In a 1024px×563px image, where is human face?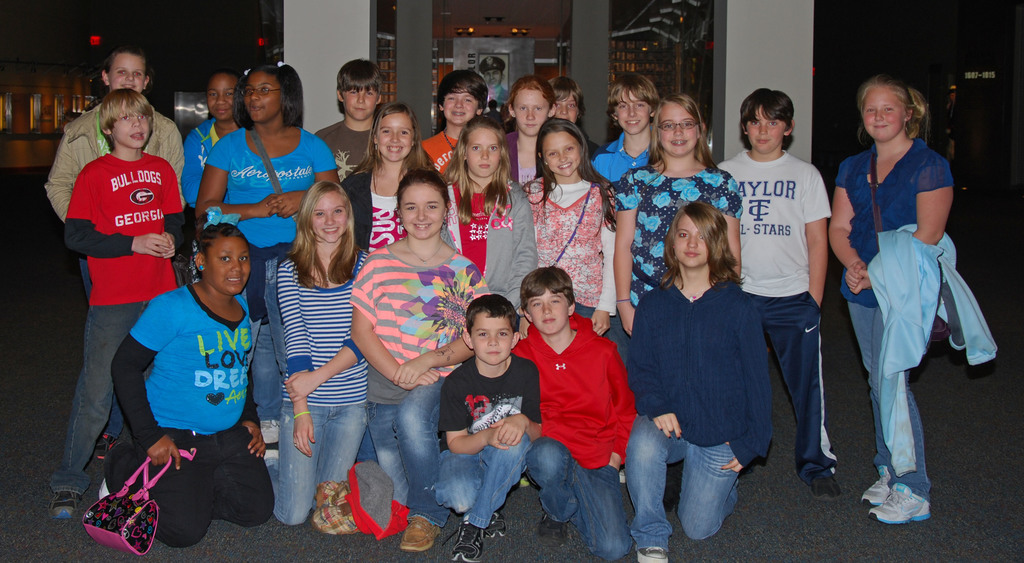
left=442, top=90, right=478, bottom=124.
